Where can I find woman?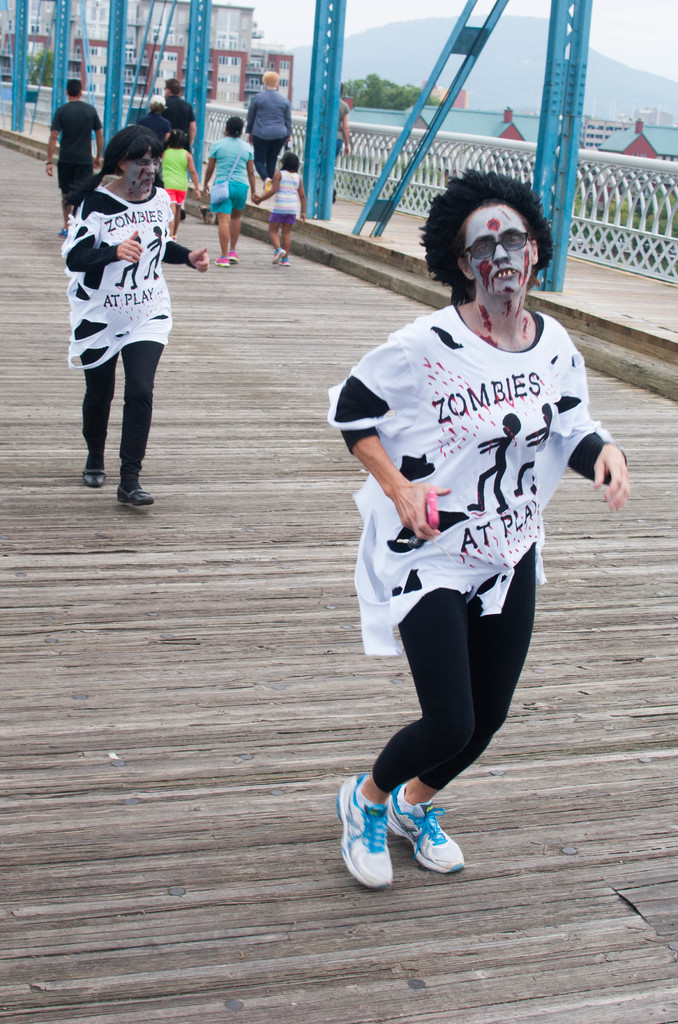
You can find it at select_region(328, 168, 633, 896).
